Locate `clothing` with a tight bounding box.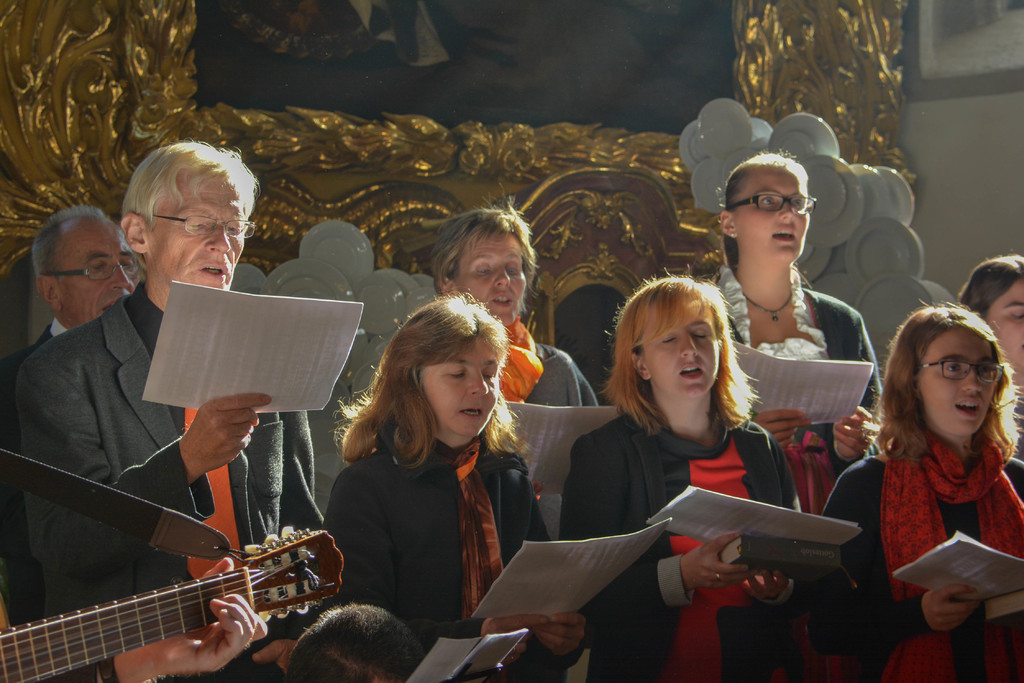
select_region(316, 383, 545, 644).
